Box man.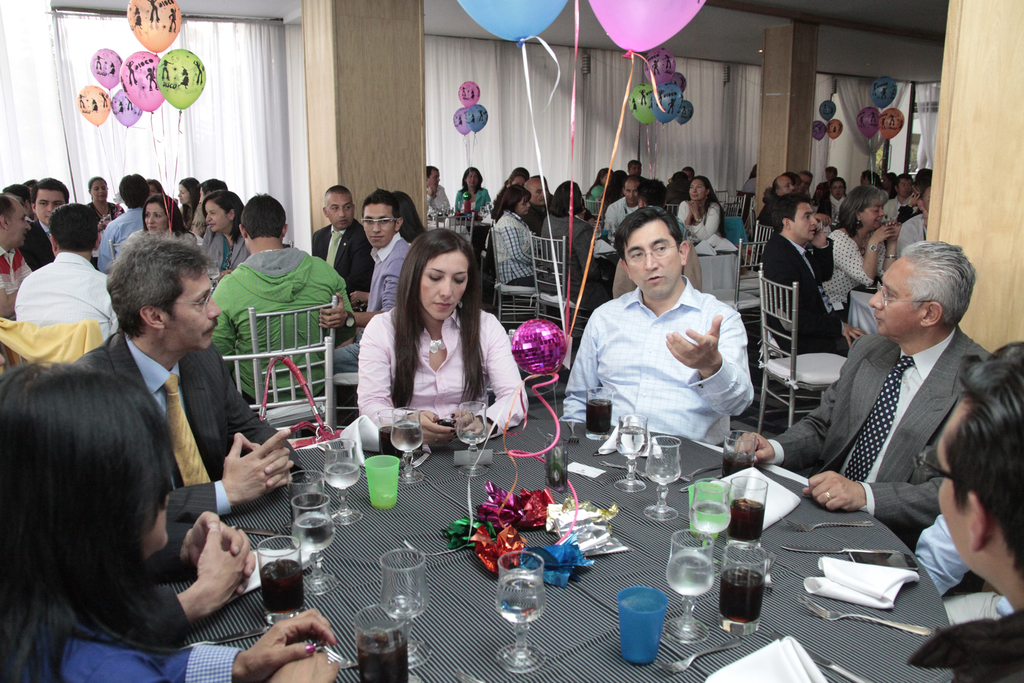
Rect(0, 188, 46, 336).
